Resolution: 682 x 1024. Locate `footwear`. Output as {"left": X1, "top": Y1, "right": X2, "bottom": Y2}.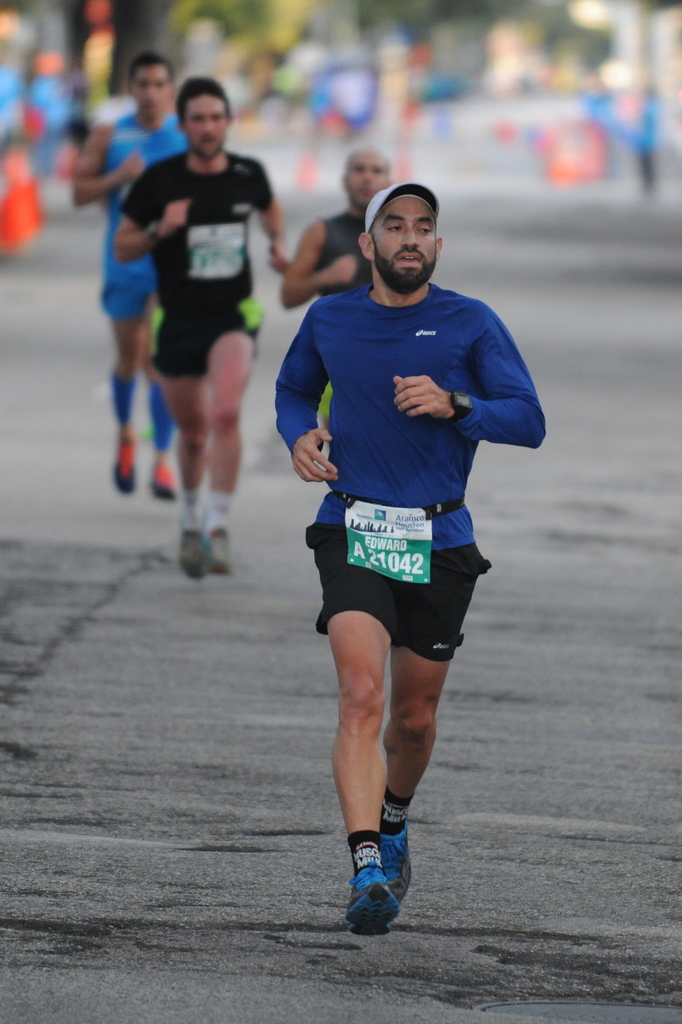
{"left": 370, "top": 828, "right": 407, "bottom": 903}.
